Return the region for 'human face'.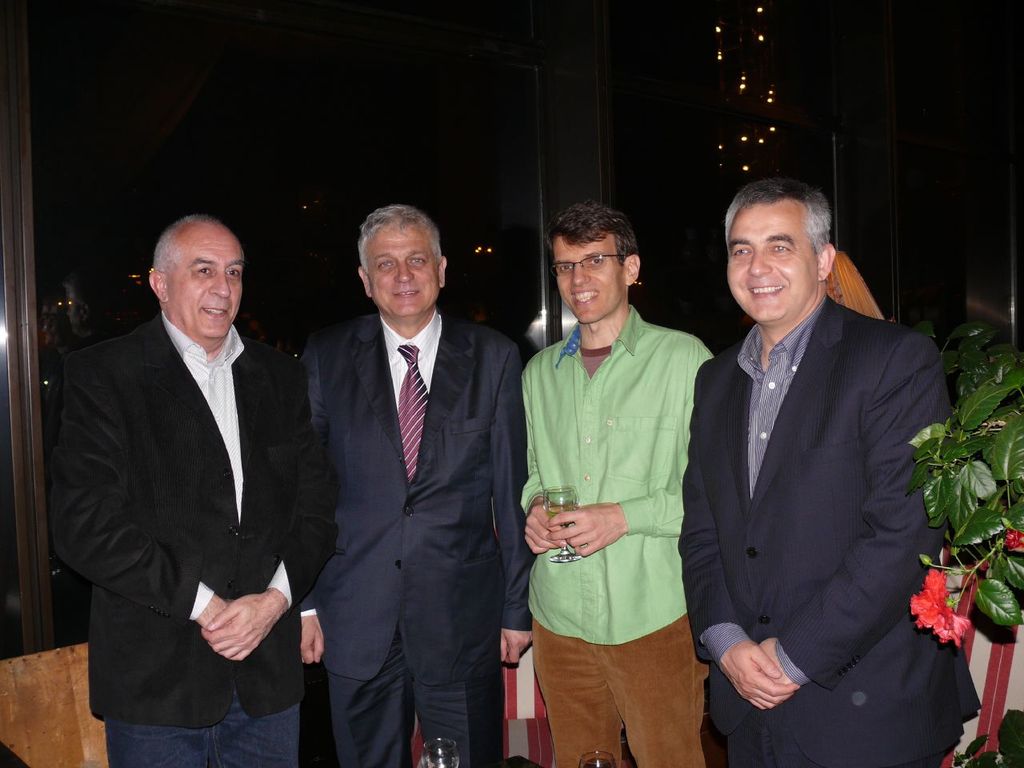
[730,198,813,325].
